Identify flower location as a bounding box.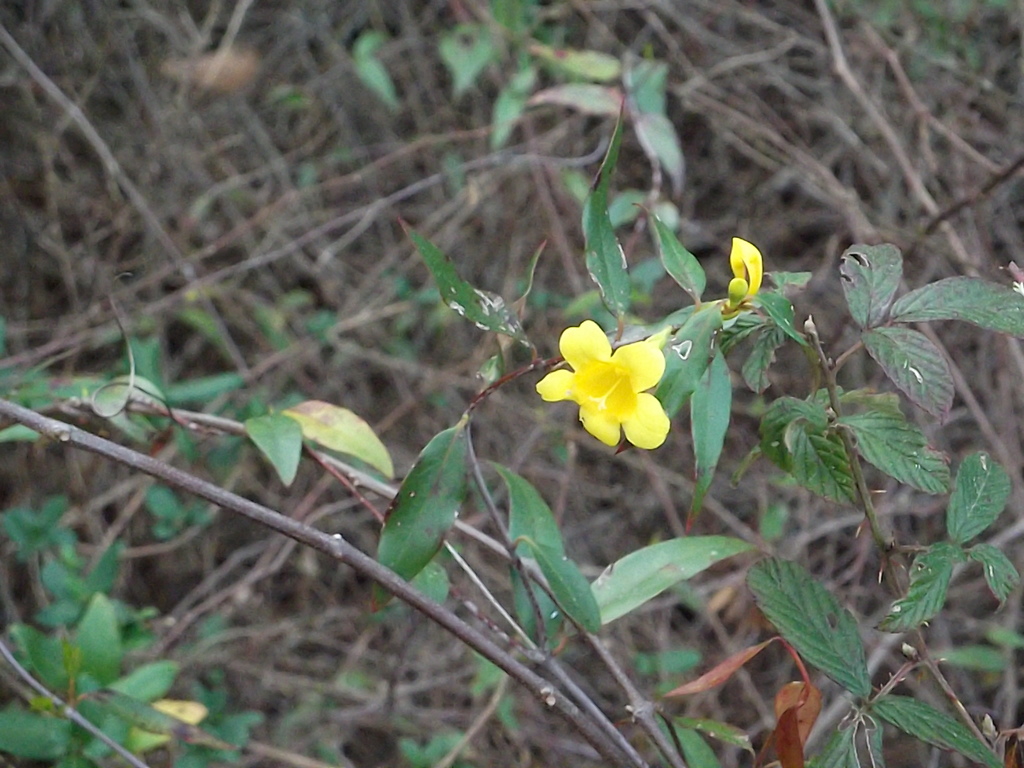
bbox(547, 305, 680, 448).
